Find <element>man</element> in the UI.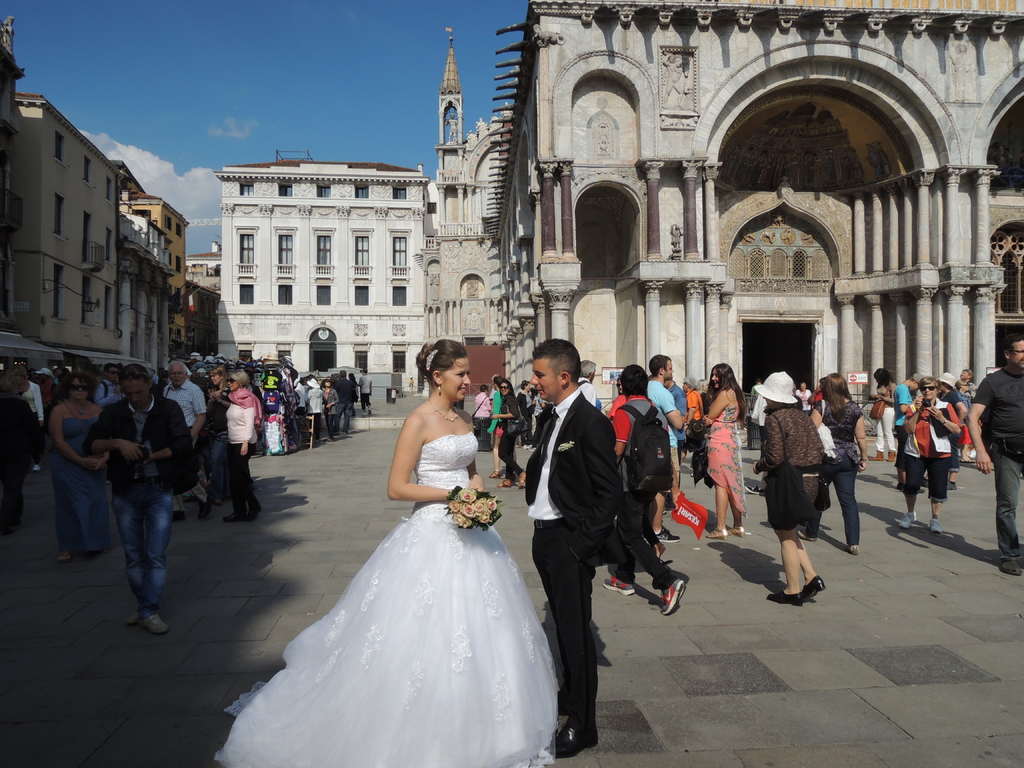
UI element at select_region(644, 355, 684, 541).
